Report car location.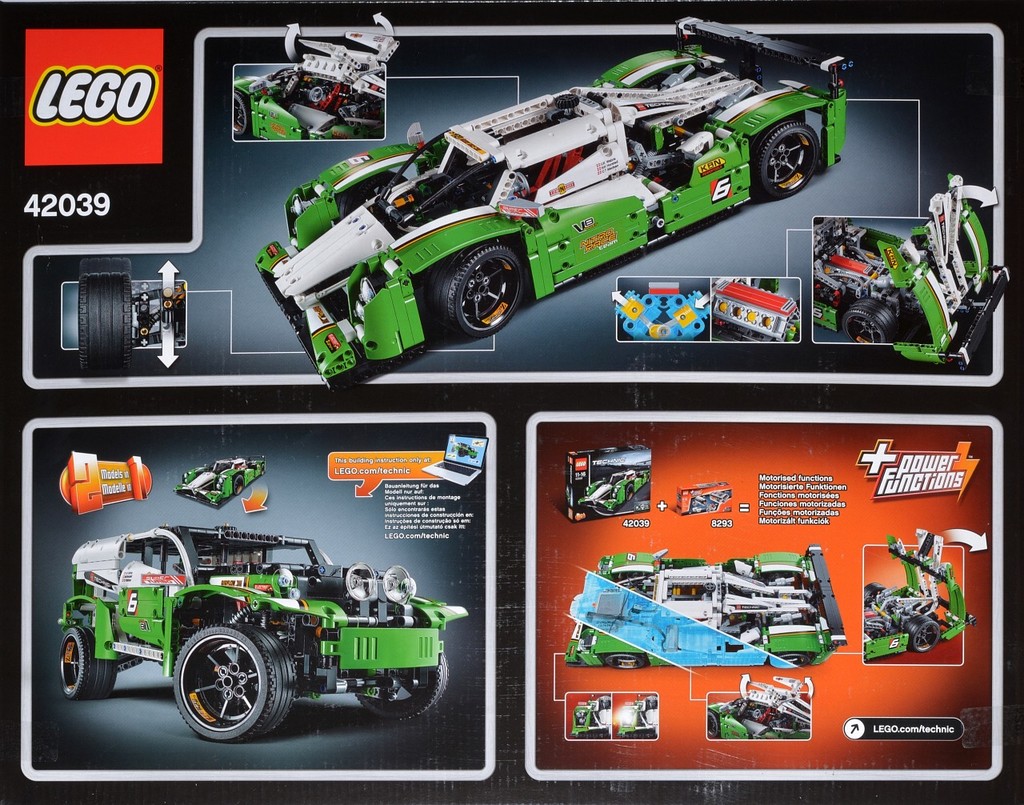
Report: rect(858, 524, 982, 665).
